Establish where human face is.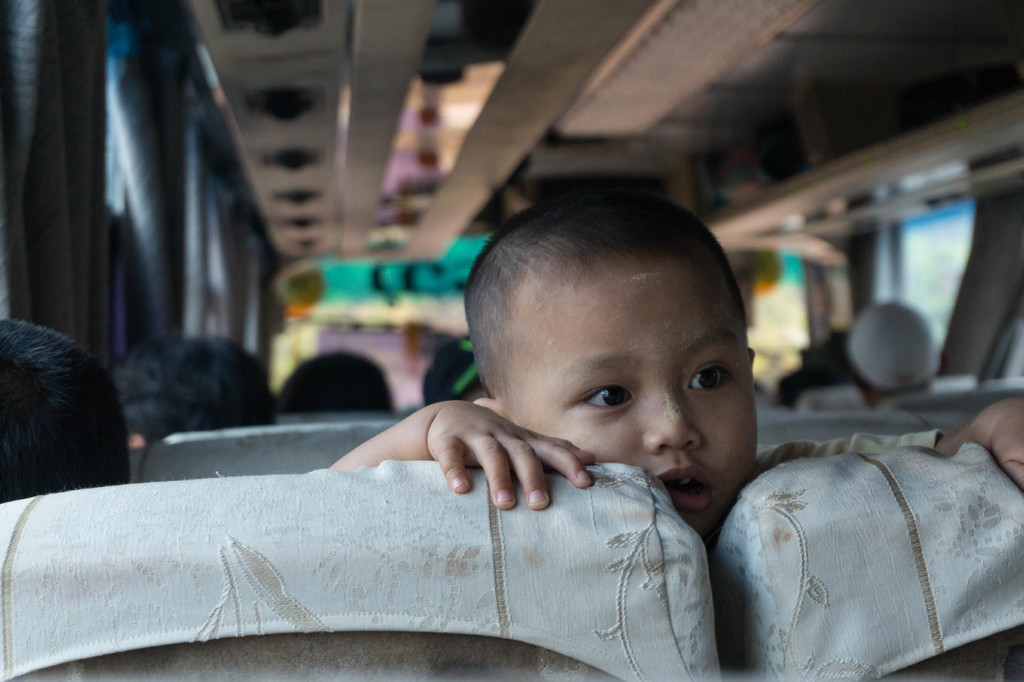
Established at left=509, top=245, right=760, bottom=530.
